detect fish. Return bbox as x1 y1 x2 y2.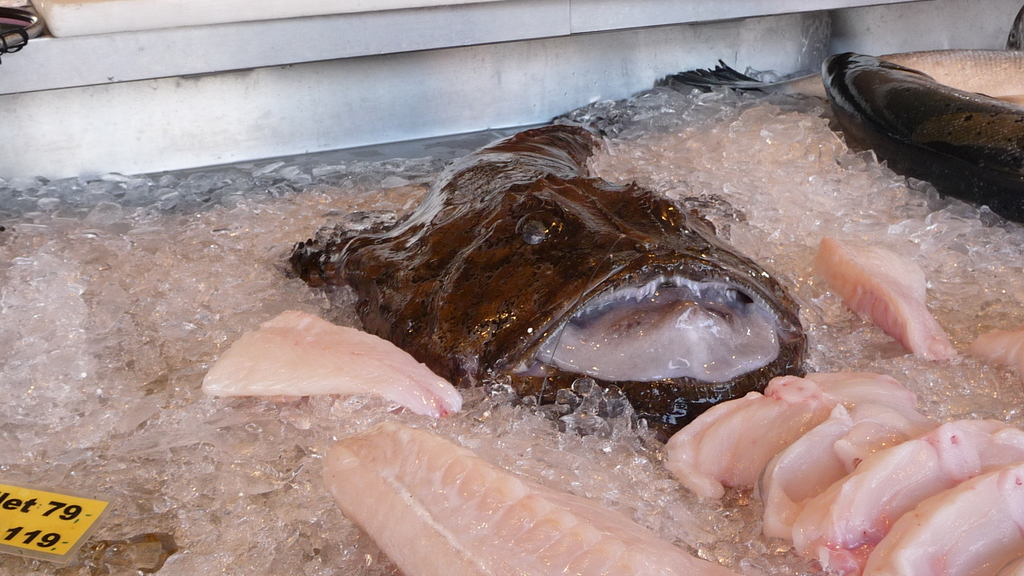
685 49 1023 115.
